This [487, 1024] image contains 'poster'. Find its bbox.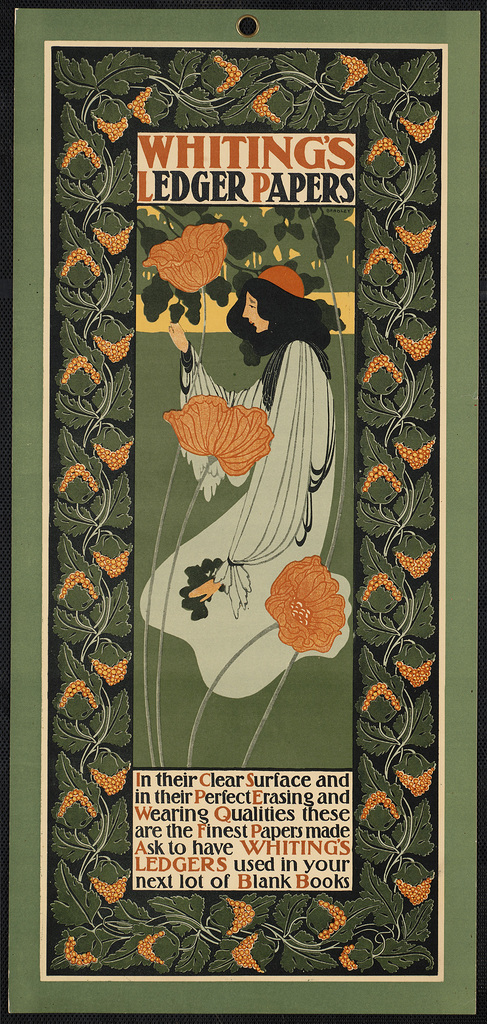
<region>0, 0, 486, 1023</region>.
